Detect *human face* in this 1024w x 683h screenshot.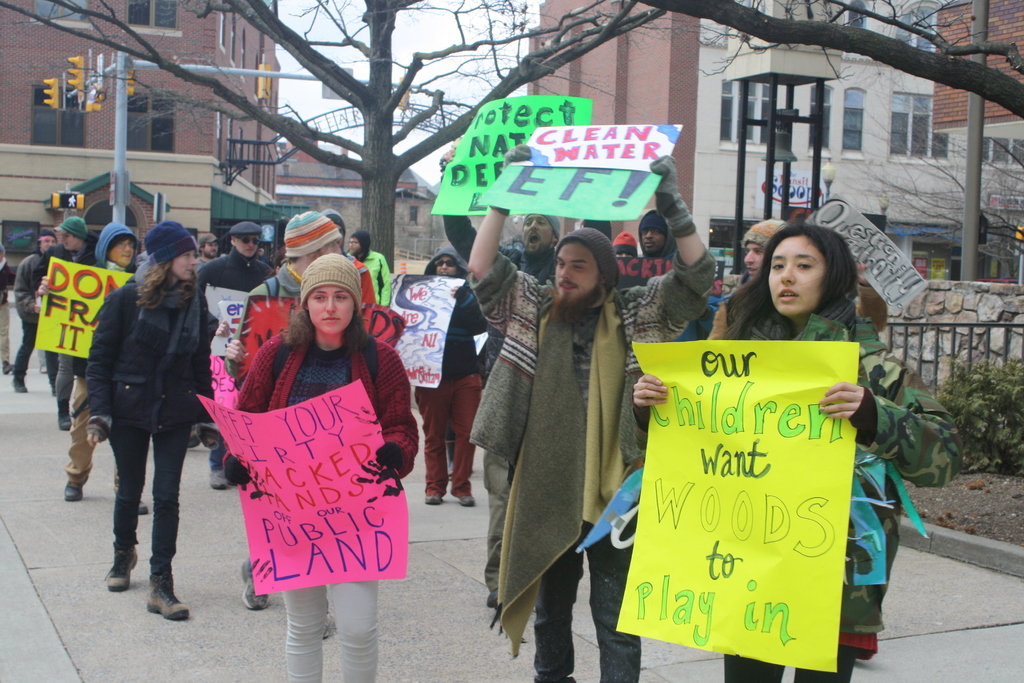
Detection: locate(744, 241, 766, 278).
